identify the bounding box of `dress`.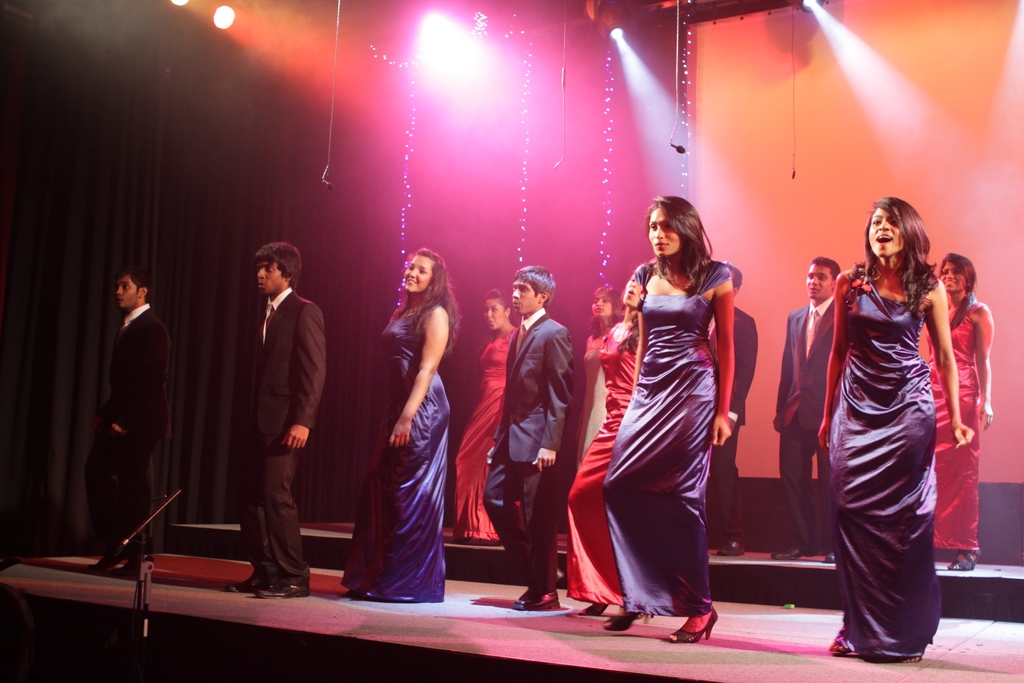
box(575, 331, 604, 470).
